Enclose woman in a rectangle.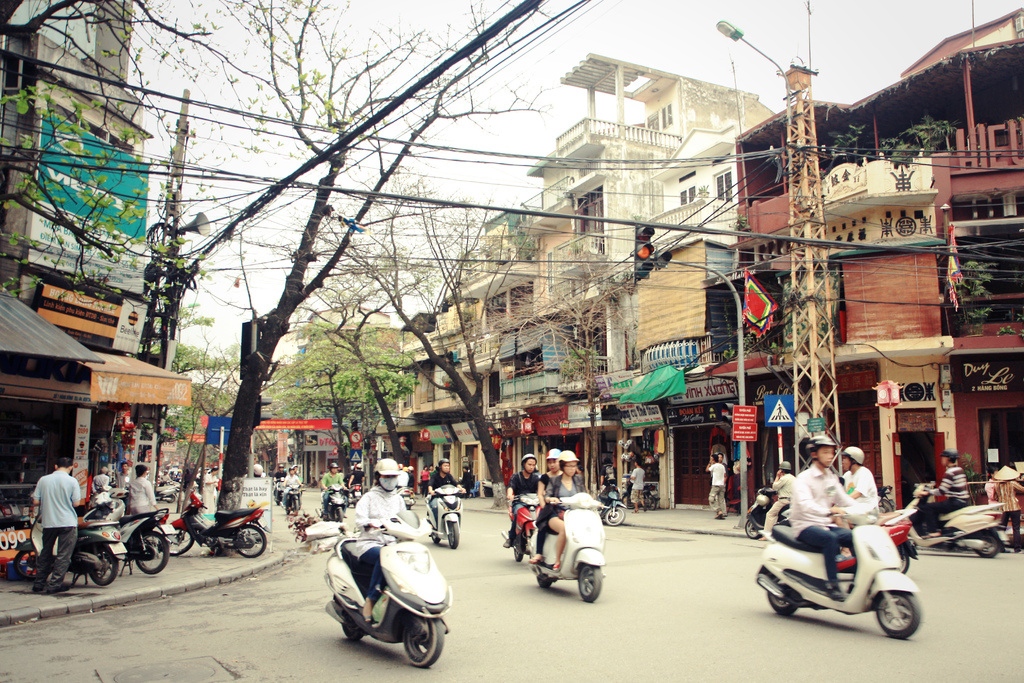
bbox=(428, 459, 465, 523).
